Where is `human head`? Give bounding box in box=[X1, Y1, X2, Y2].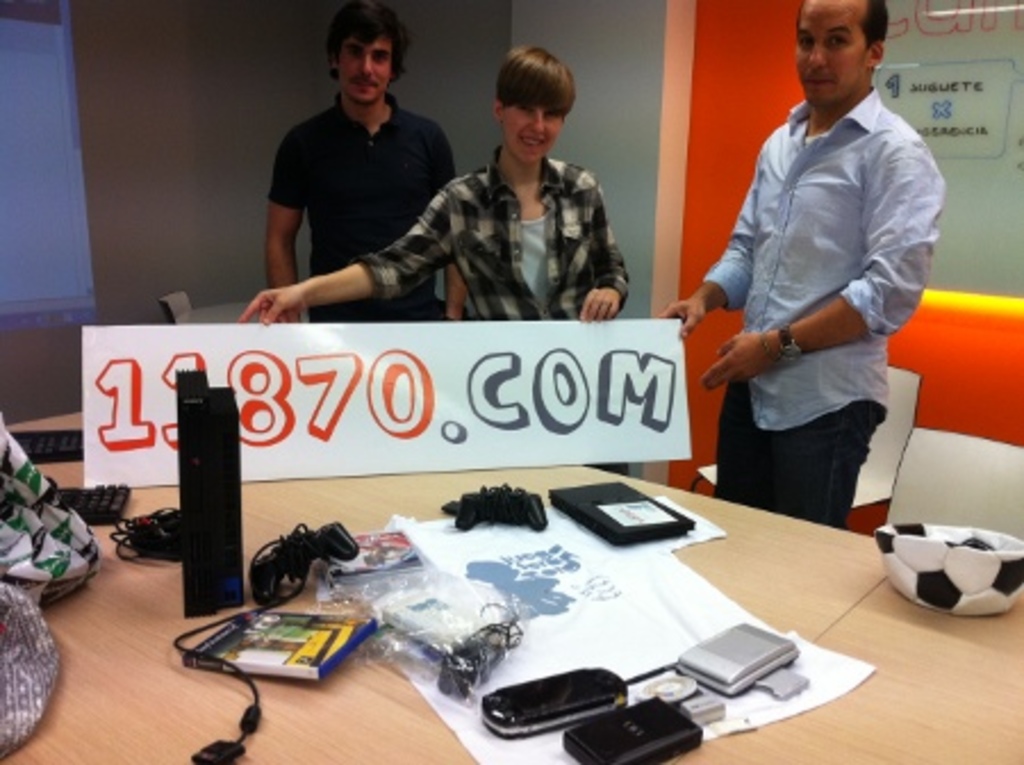
box=[312, 7, 416, 105].
